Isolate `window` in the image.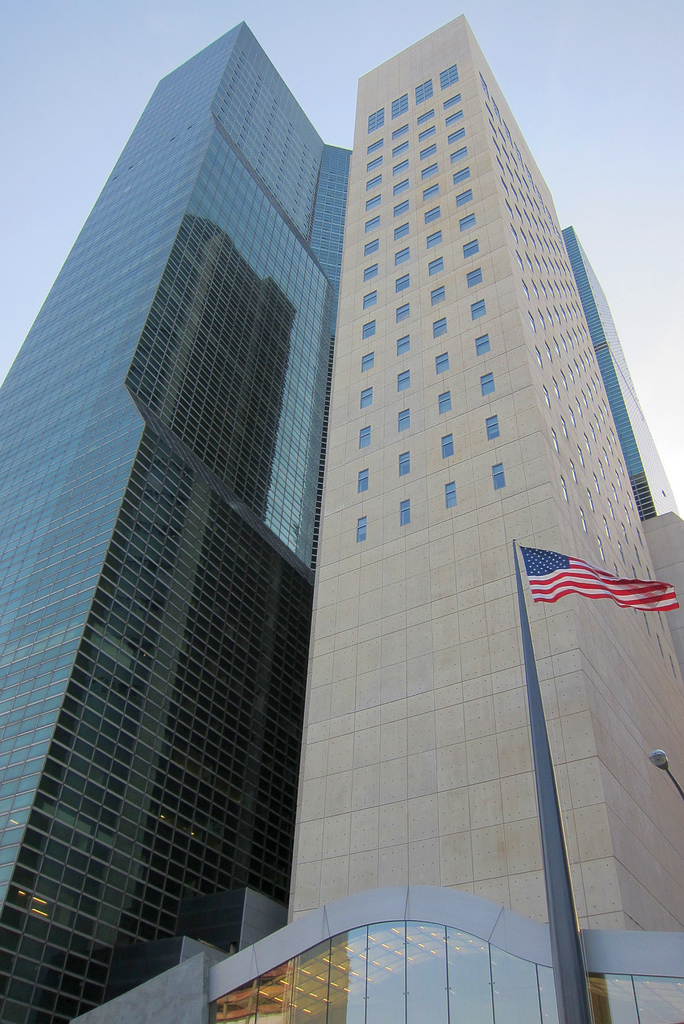
Isolated region: x1=398 y1=447 x2=411 y2=473.
